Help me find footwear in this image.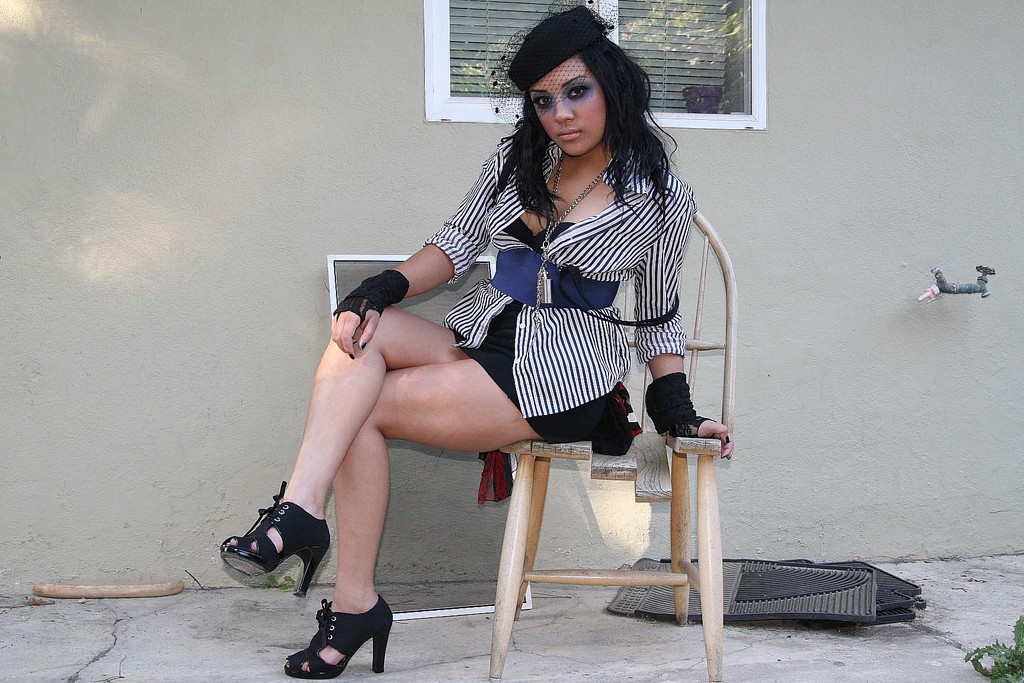
Found it: detection(216, 482, 333, 598).
